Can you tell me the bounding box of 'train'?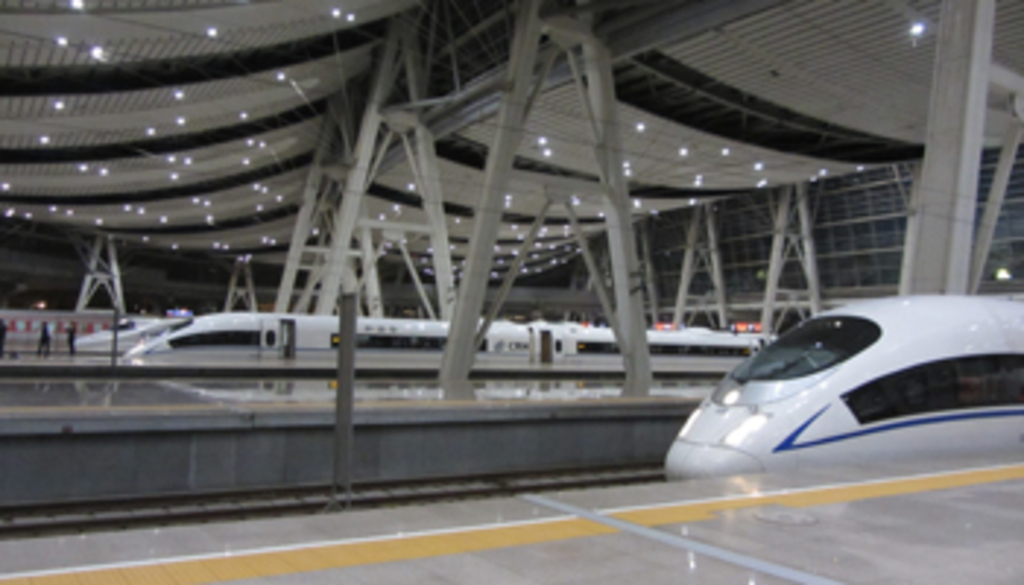
[x1=658, y1=287, x2=1021, y2=483].
